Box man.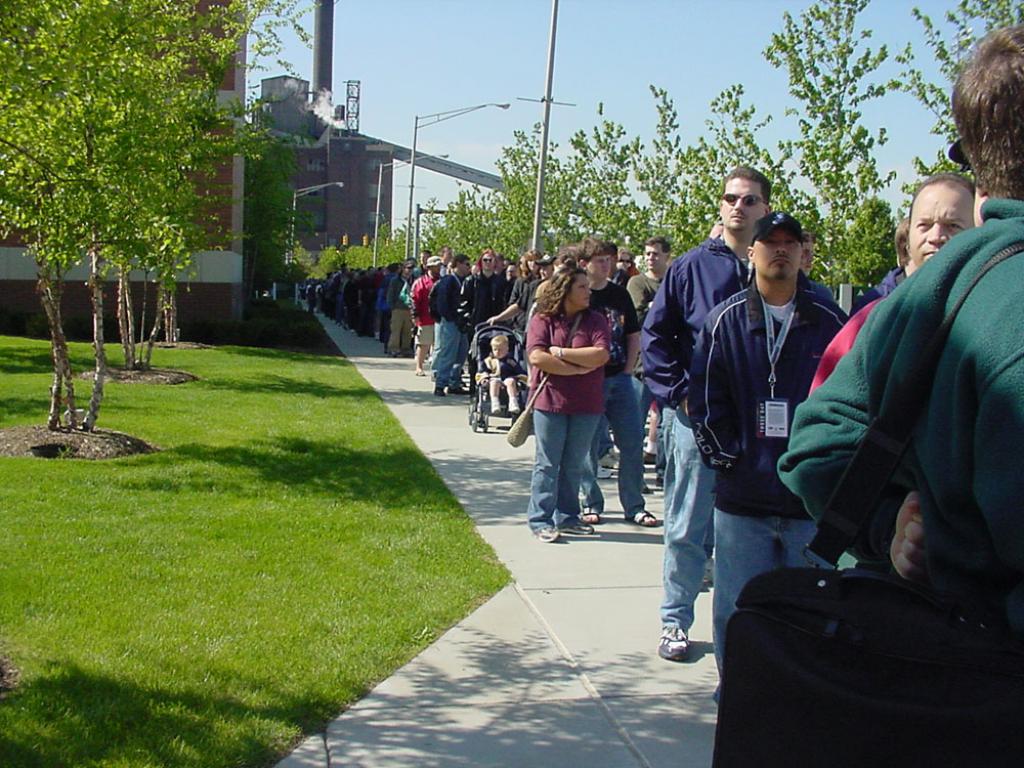
bbox(630, 165, 833, 671).
